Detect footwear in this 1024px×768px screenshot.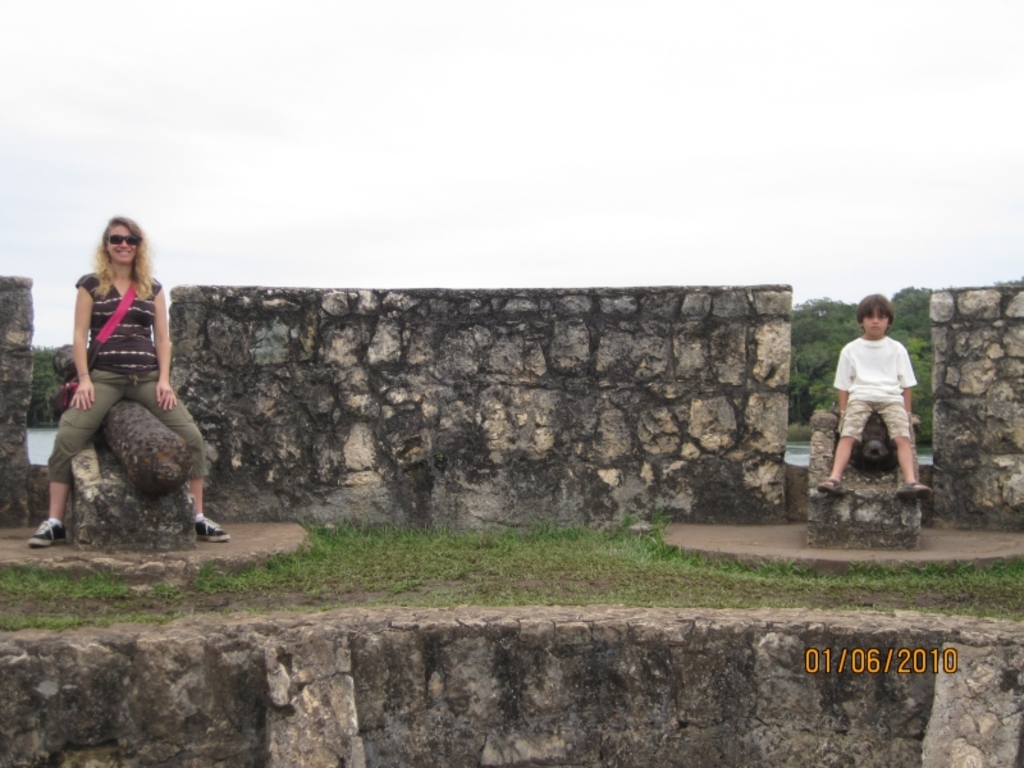
Detection: box=[818, 475, 841, 494].
